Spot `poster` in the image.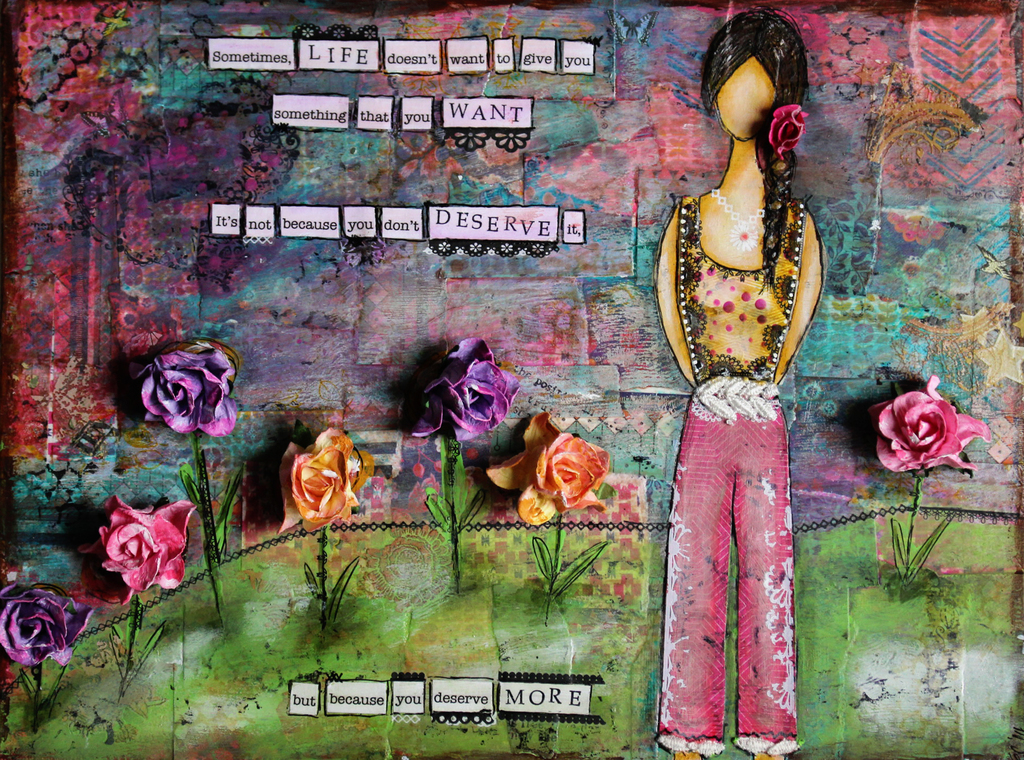
`poster` found at bbox(0, 0, 1023, 759).
